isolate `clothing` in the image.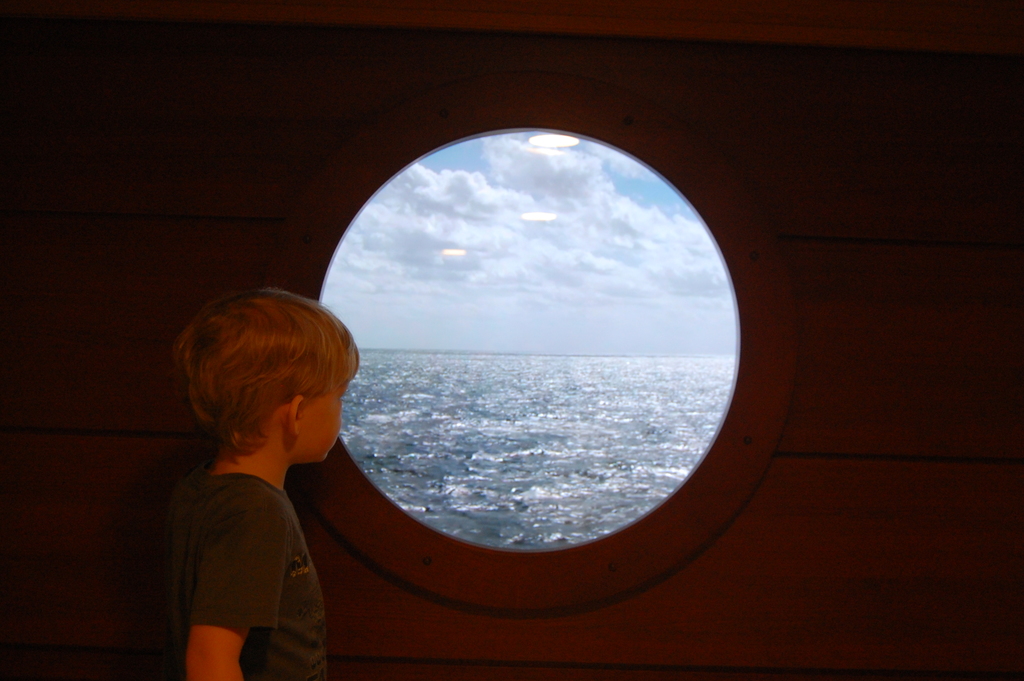
Isolated region: Rect(170, 472, 337, 680).
